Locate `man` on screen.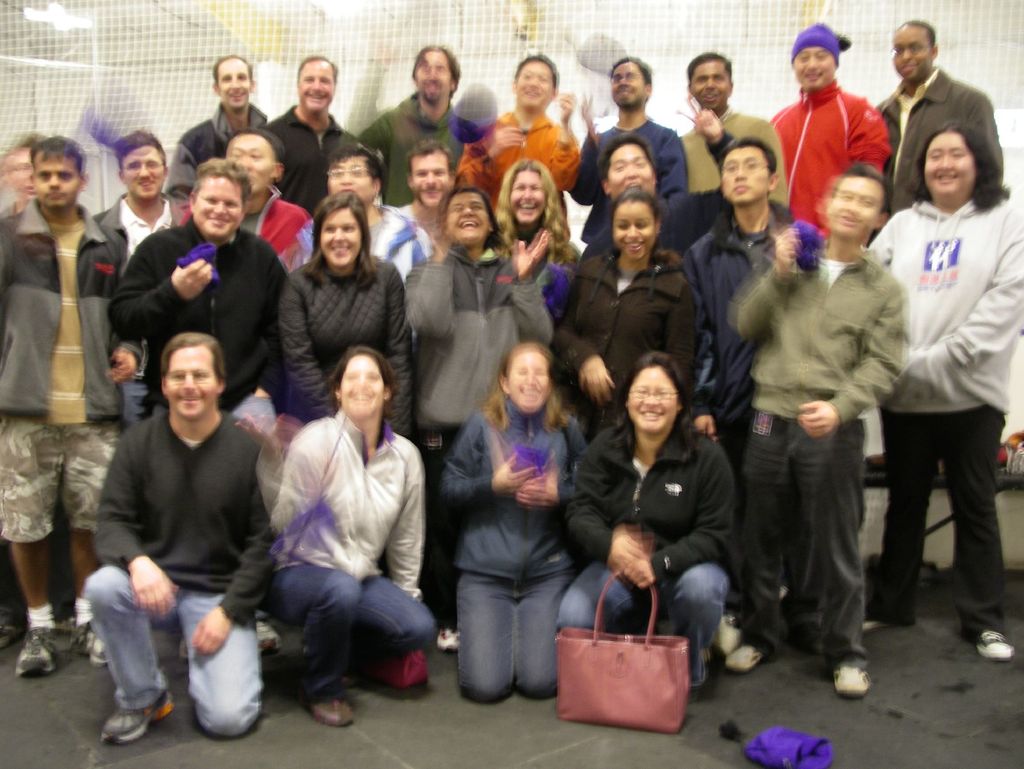
On screen at bbox=(180, 126, 314, 278).
